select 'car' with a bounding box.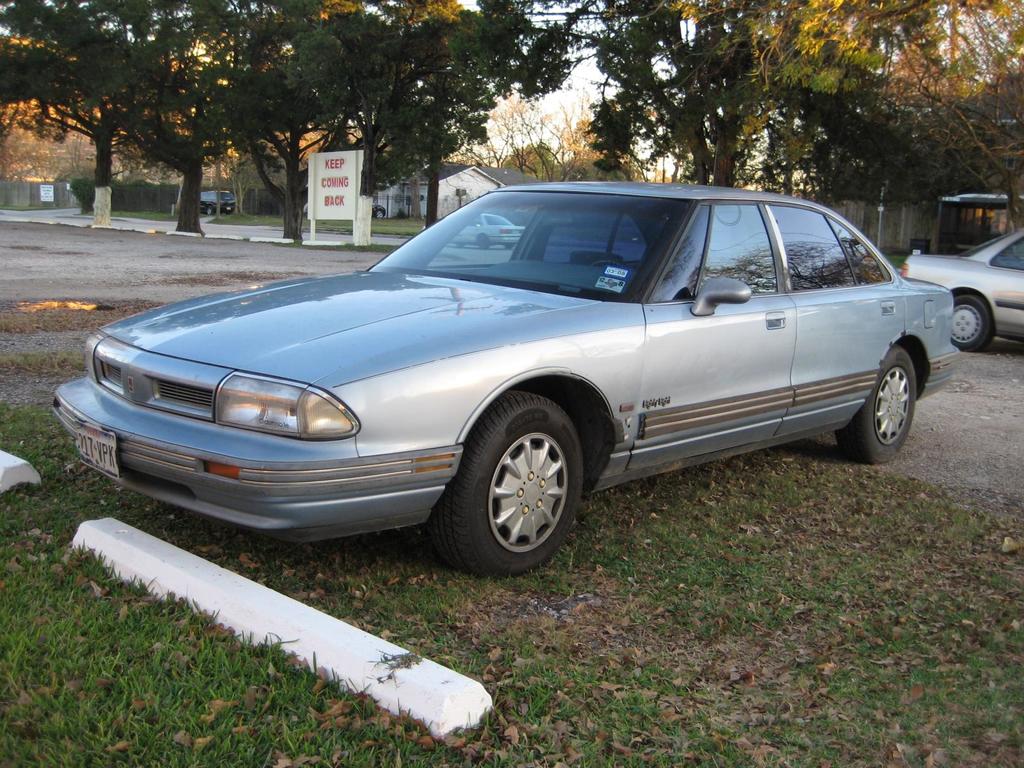
bbox=(61, 182, 951, 576).
